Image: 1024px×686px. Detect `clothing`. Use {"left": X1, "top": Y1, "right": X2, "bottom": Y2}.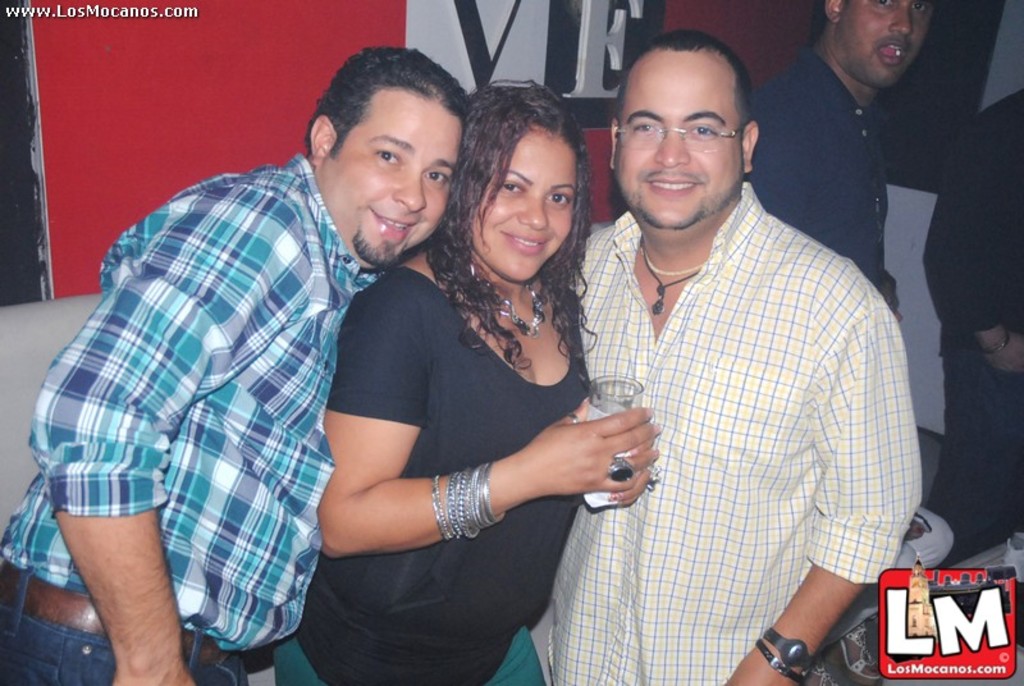
{"left": 270, "top": 269, "right": 591, "bottom": 685}.
